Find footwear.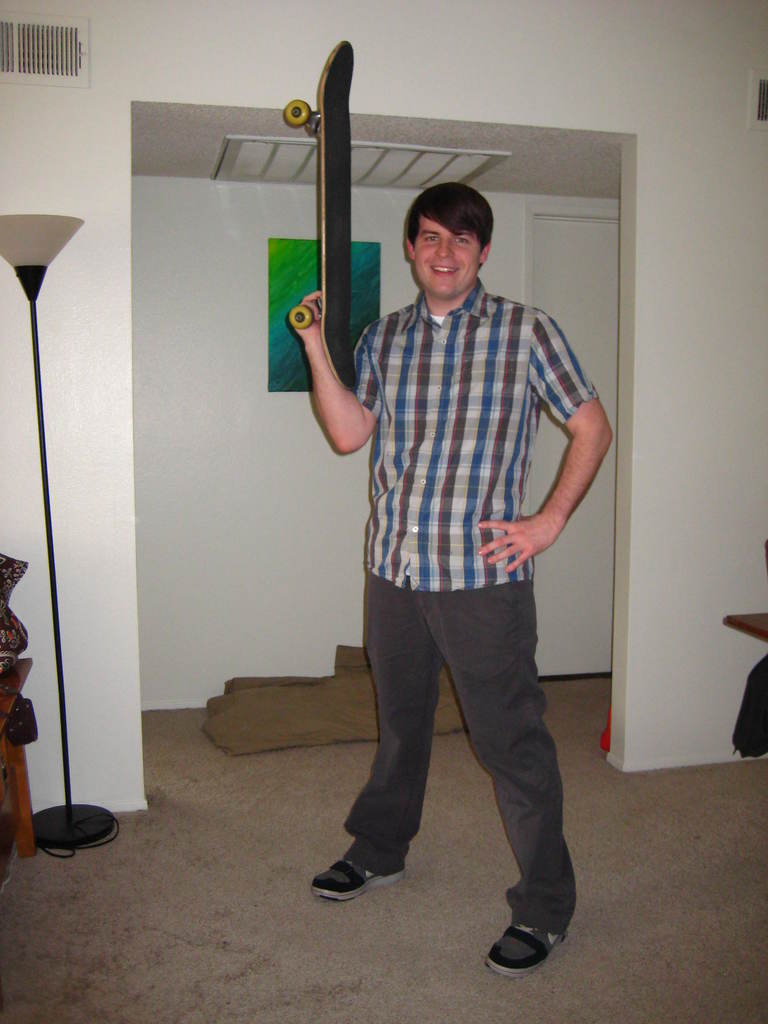
<bbox>310, 856, 398, 895</bbox>.
